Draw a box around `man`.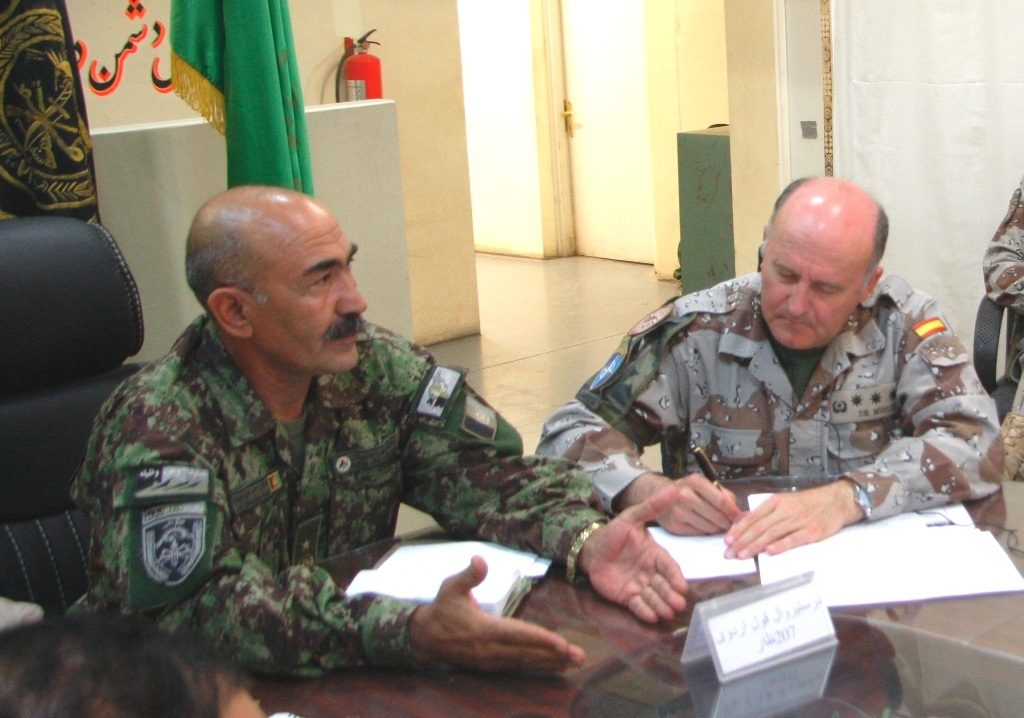
x1=981 y1=164 x2=1023 y2=477.
